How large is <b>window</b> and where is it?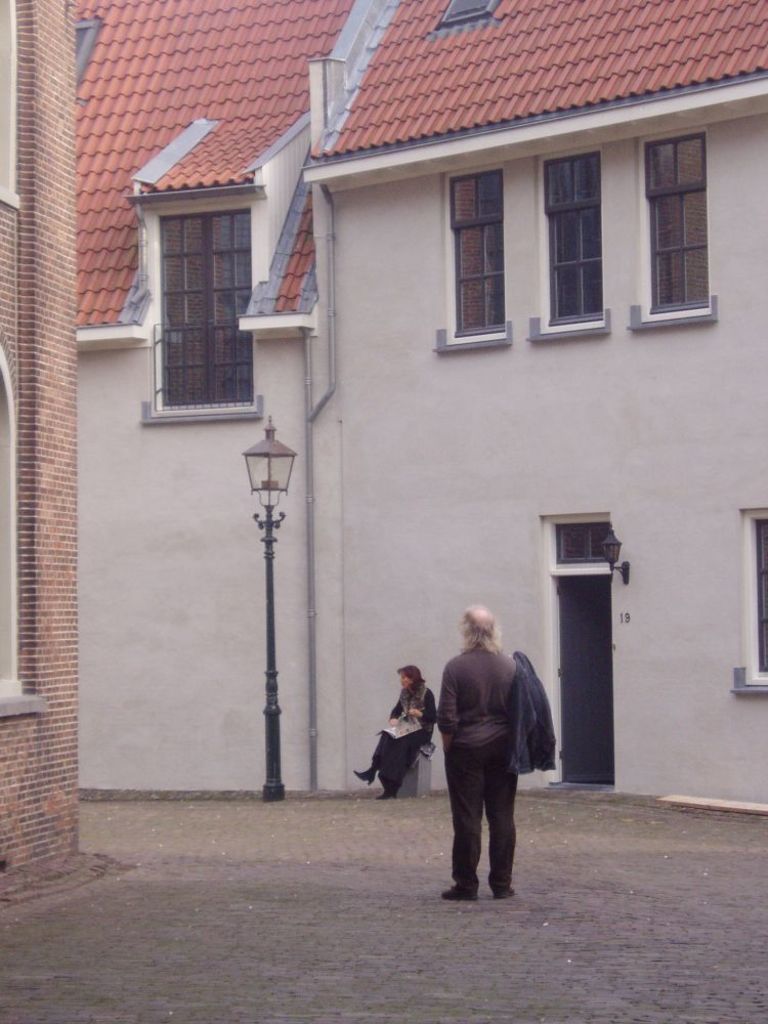
Bounding box: region(538, 141, 611, 340).
